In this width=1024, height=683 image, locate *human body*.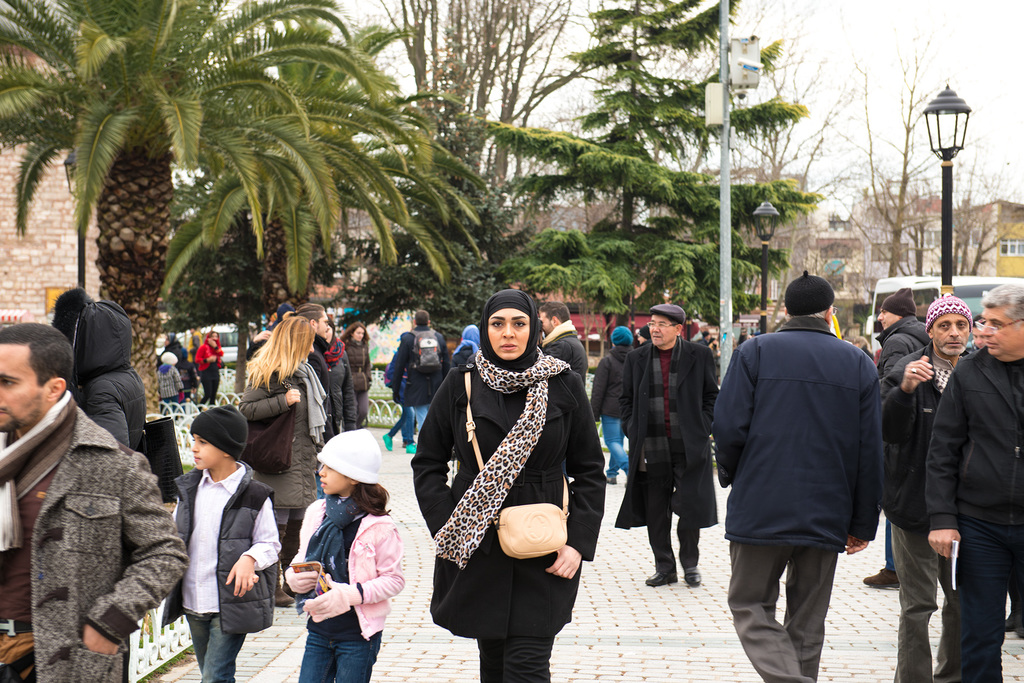
Bounding box: [x1=312, y1=336, x2=326, y2=449].
